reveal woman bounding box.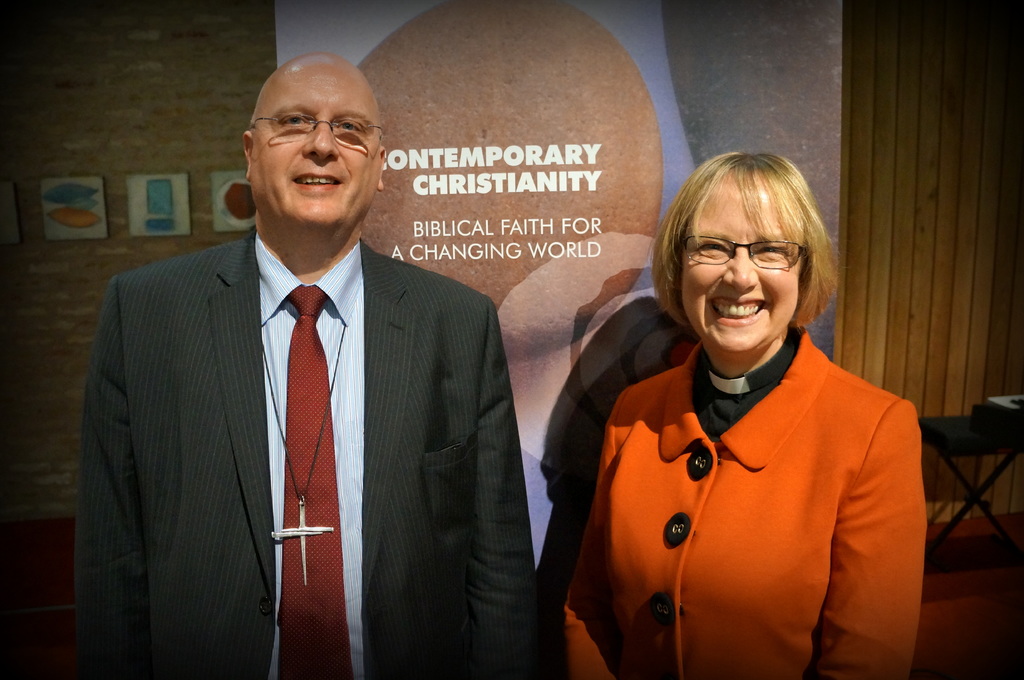
Revealed: Rect(556, 150, 931, 679).
